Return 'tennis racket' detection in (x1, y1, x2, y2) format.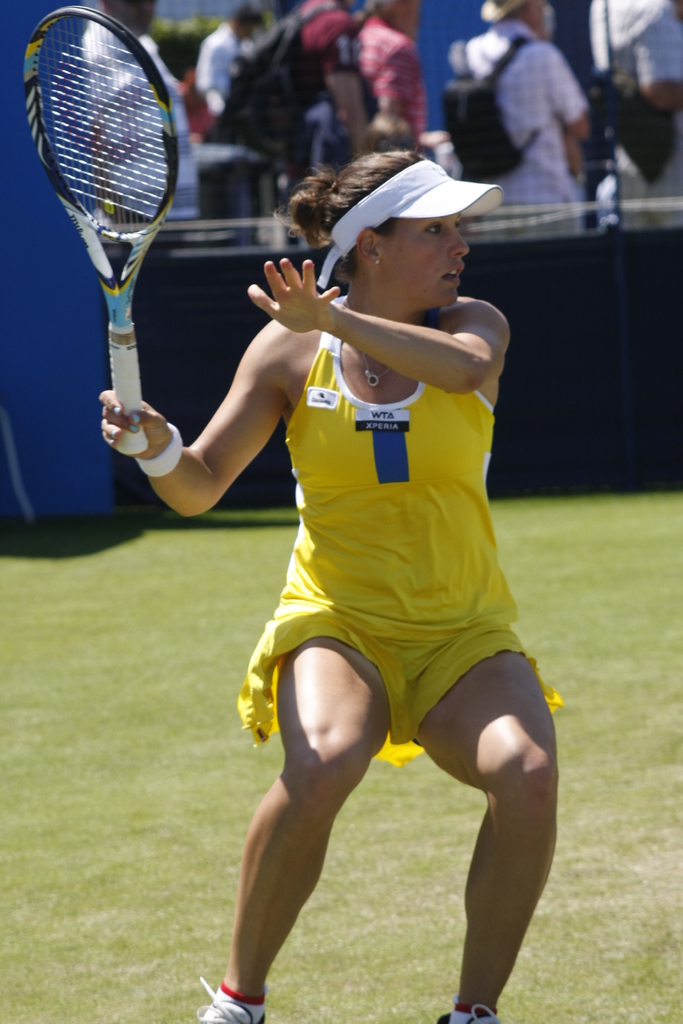
(24, 4, 179, 454).
